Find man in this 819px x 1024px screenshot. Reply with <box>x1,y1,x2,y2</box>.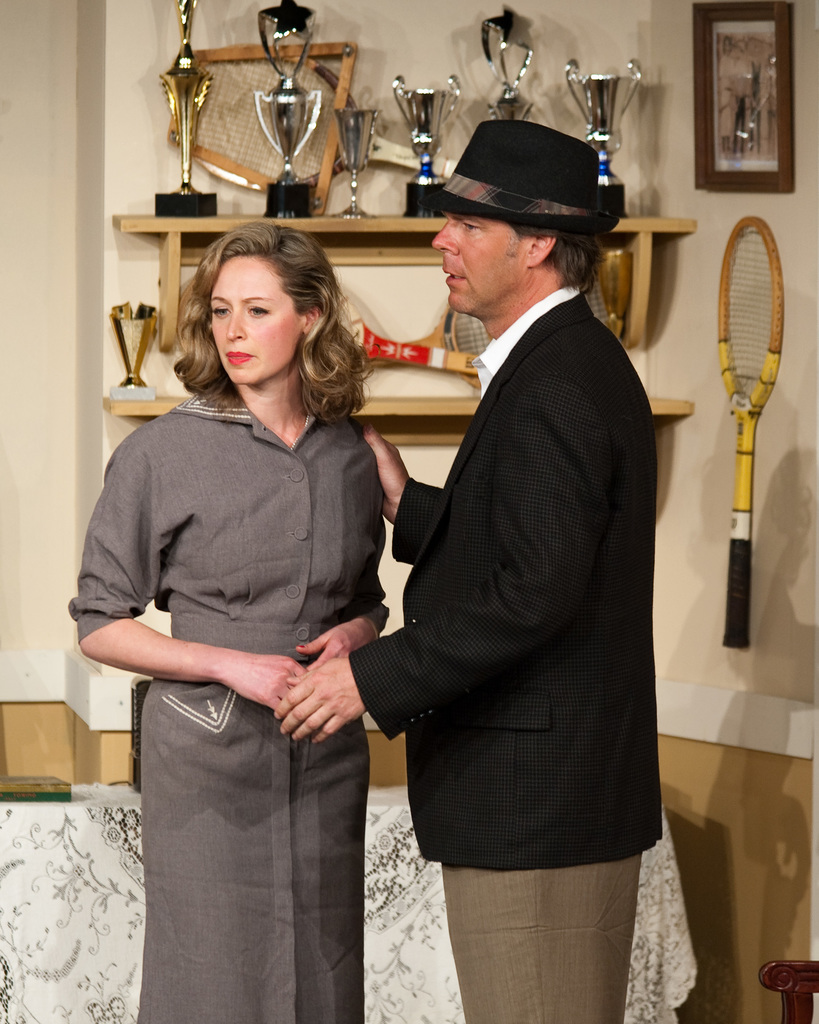
<box>318,81,670,981</box>.
